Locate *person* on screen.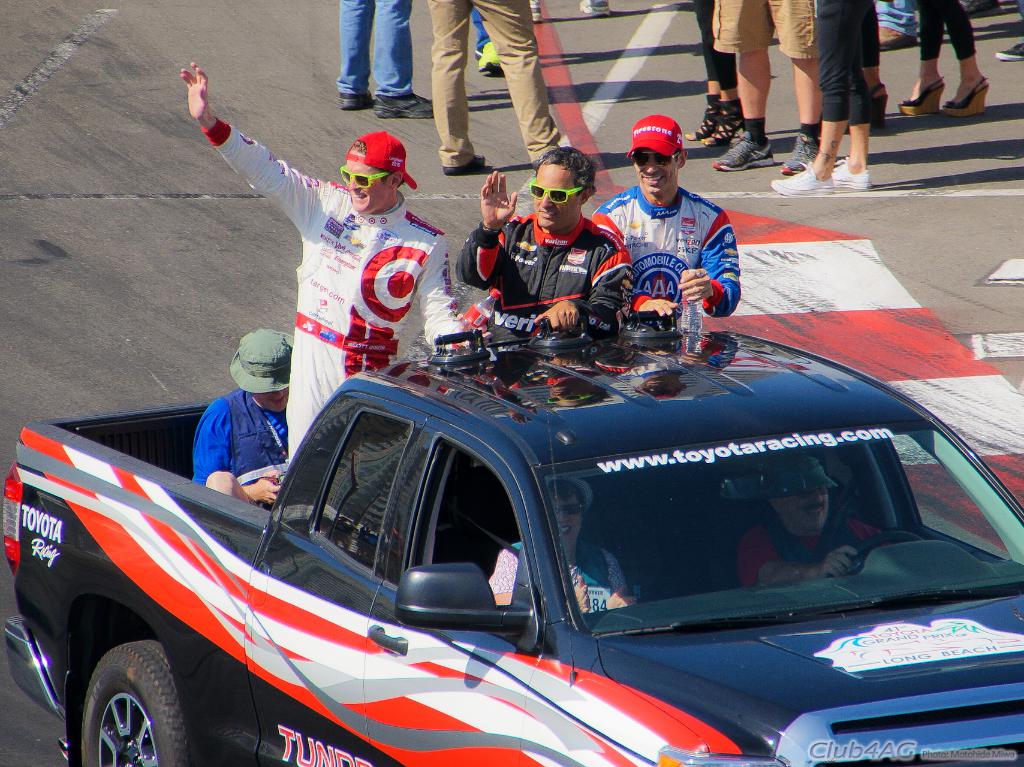
On screen at 190:327:287:513.
